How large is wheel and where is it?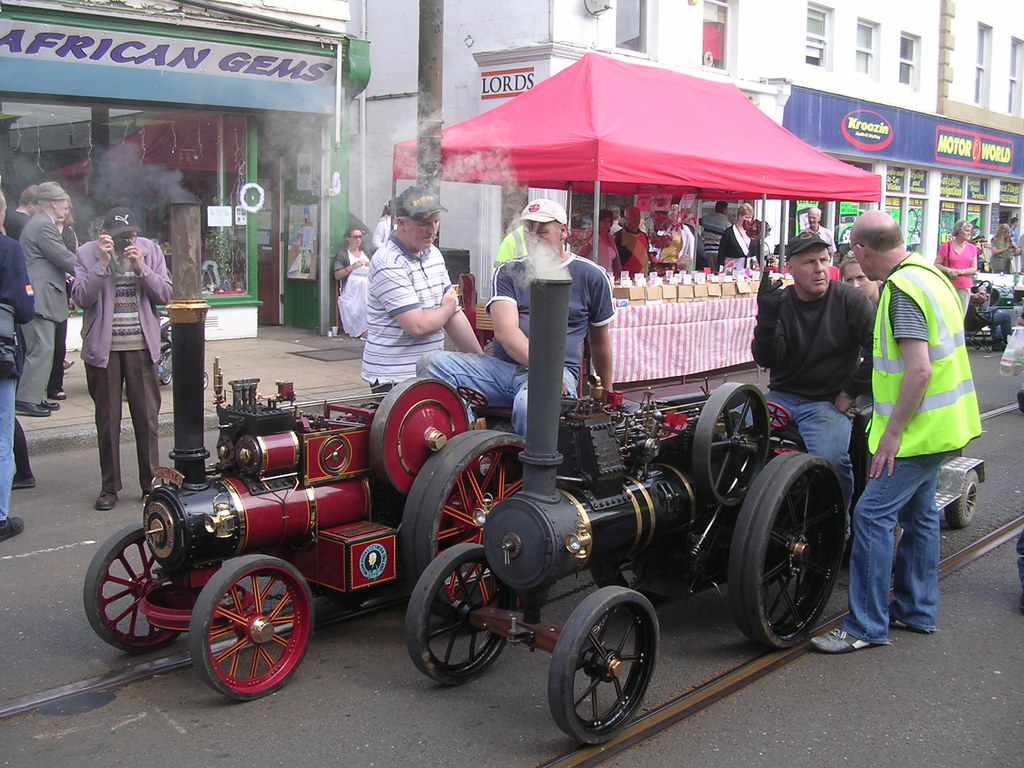
Bounding box: x1=83 y1=524 x2=180 y2=654.
